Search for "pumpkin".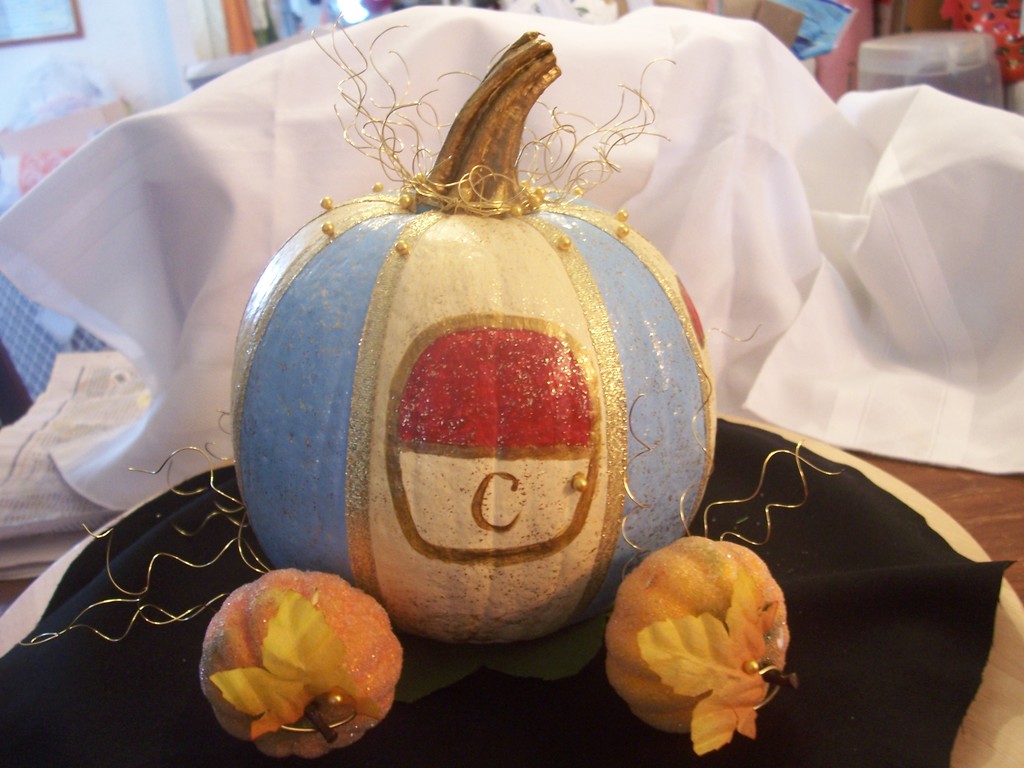
Found at (232,25,720,648).
